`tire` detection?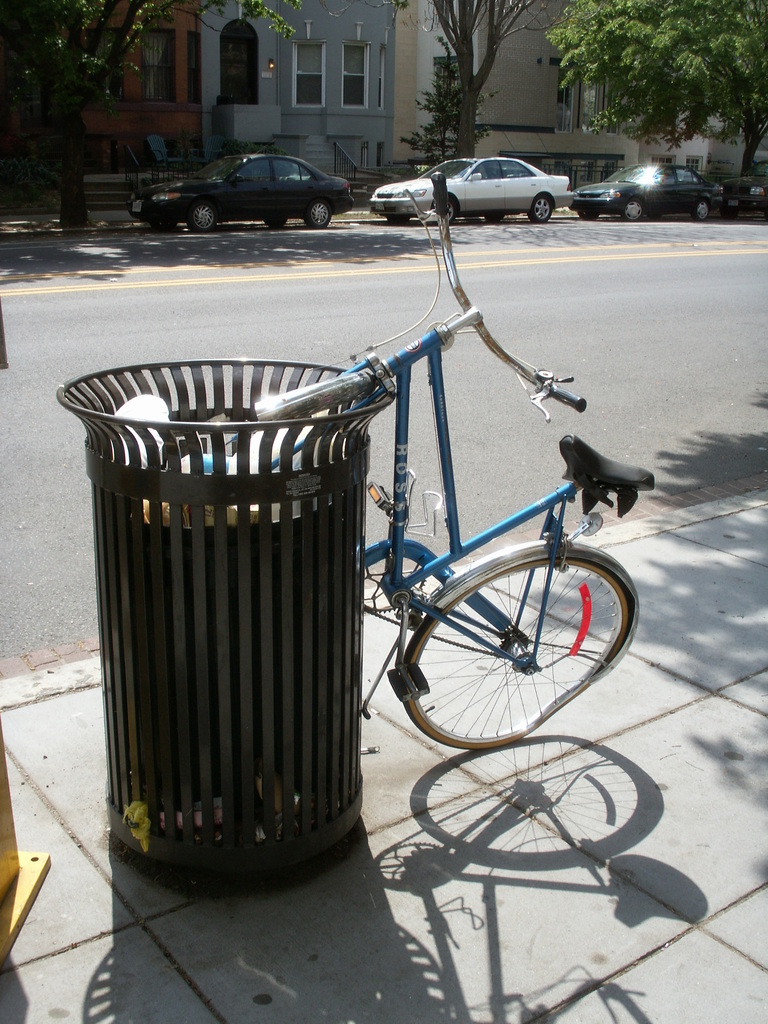
pyautogui.locateOnScreen(305, 200, 333, 231)
